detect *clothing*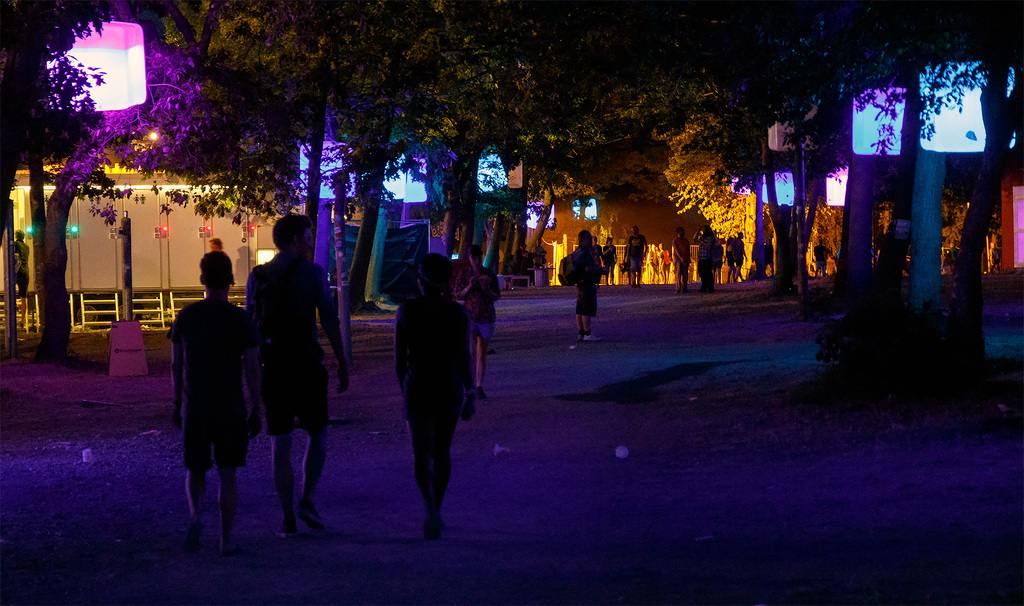
rect(264, 263, 342, 434)
